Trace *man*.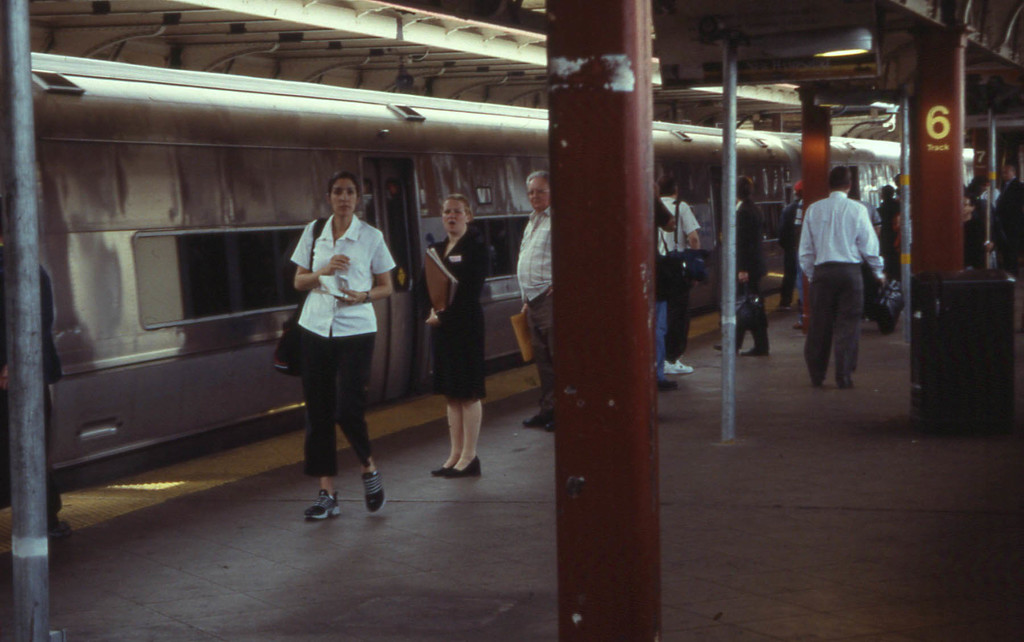
Traced to locate(509, 172, 582, 439).
